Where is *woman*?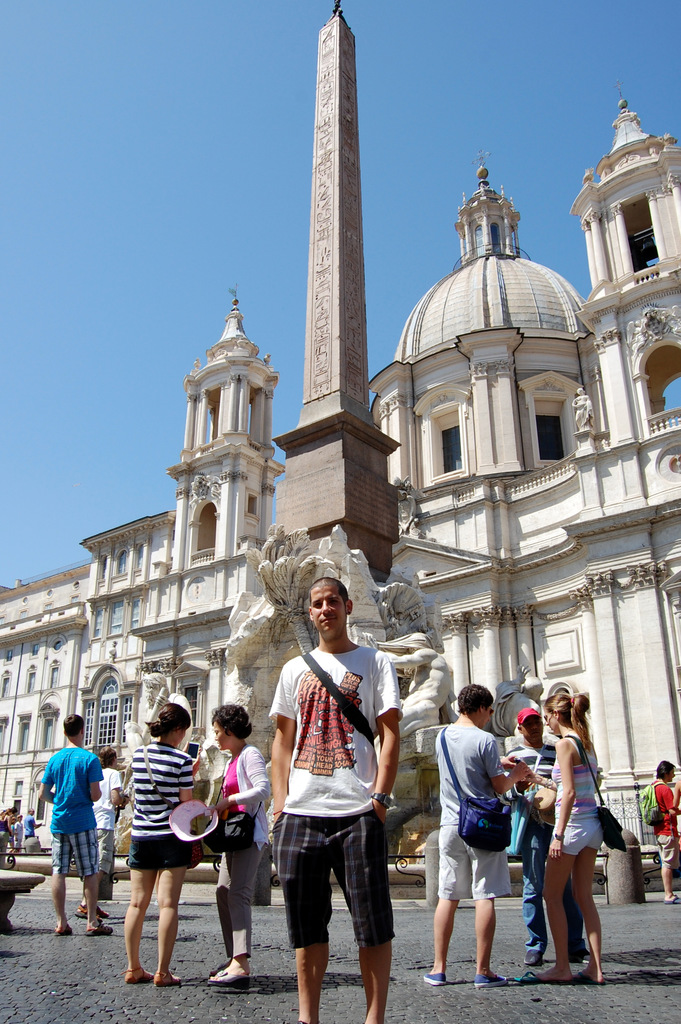
bbox=(524, 692, 608, 984).
